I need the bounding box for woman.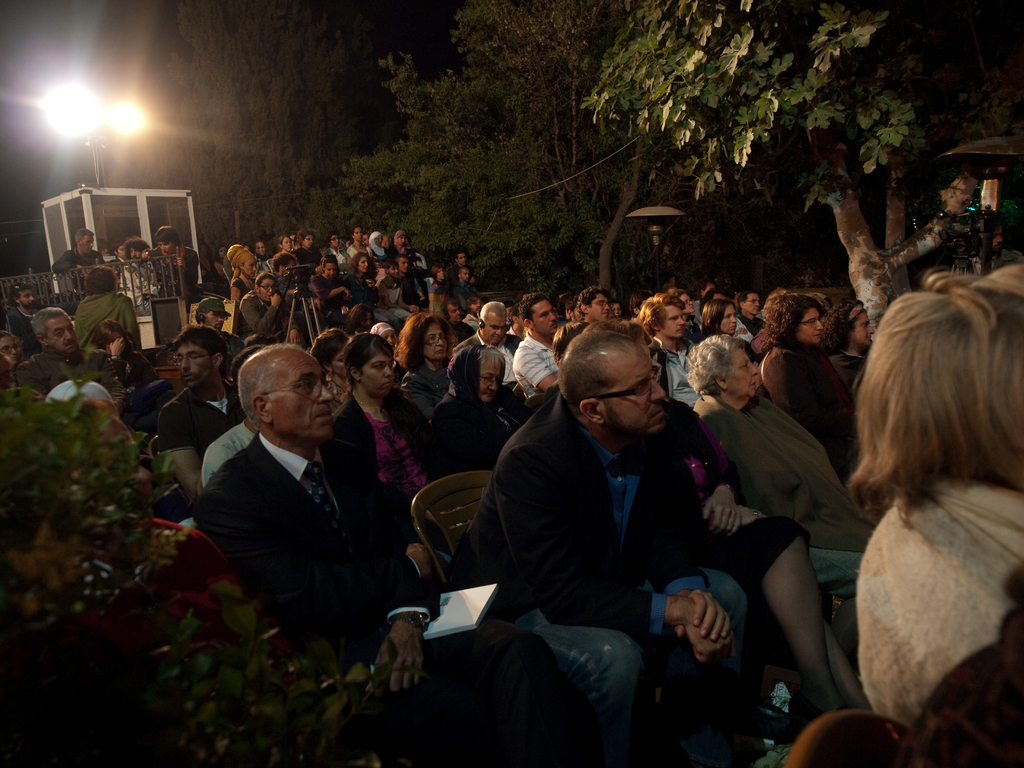
Here it is: {"x1": 698, "y1": 296, "x2": 768, "y2": 364}.
